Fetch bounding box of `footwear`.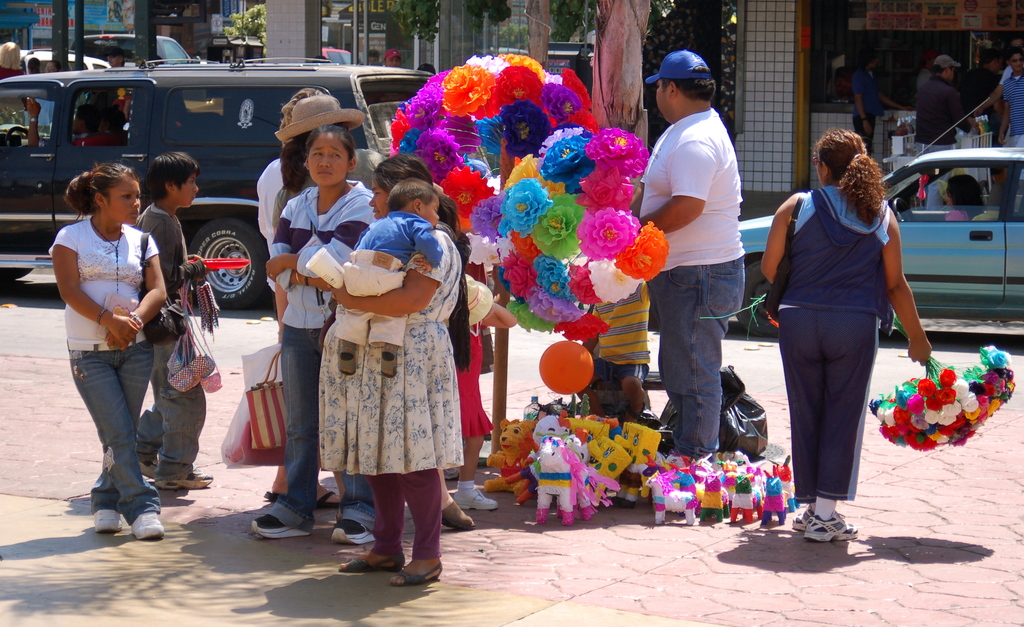
Bbox: x1=249 y1=512 x2=310 y2=542.
